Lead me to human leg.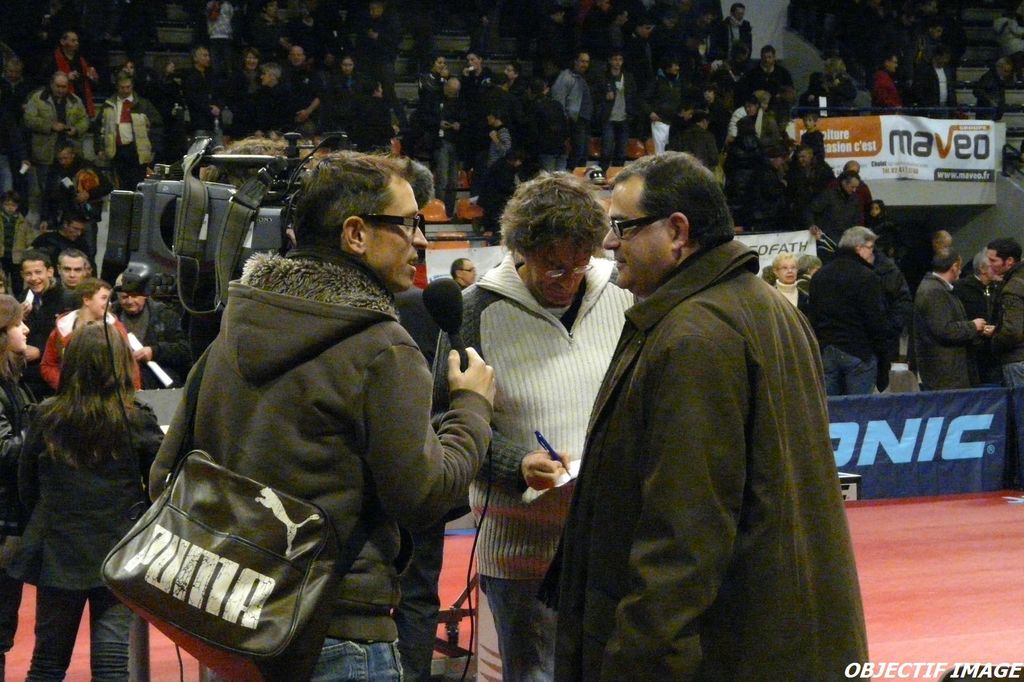
Lead to (left=479, top=567, right=561, bottom=681).
